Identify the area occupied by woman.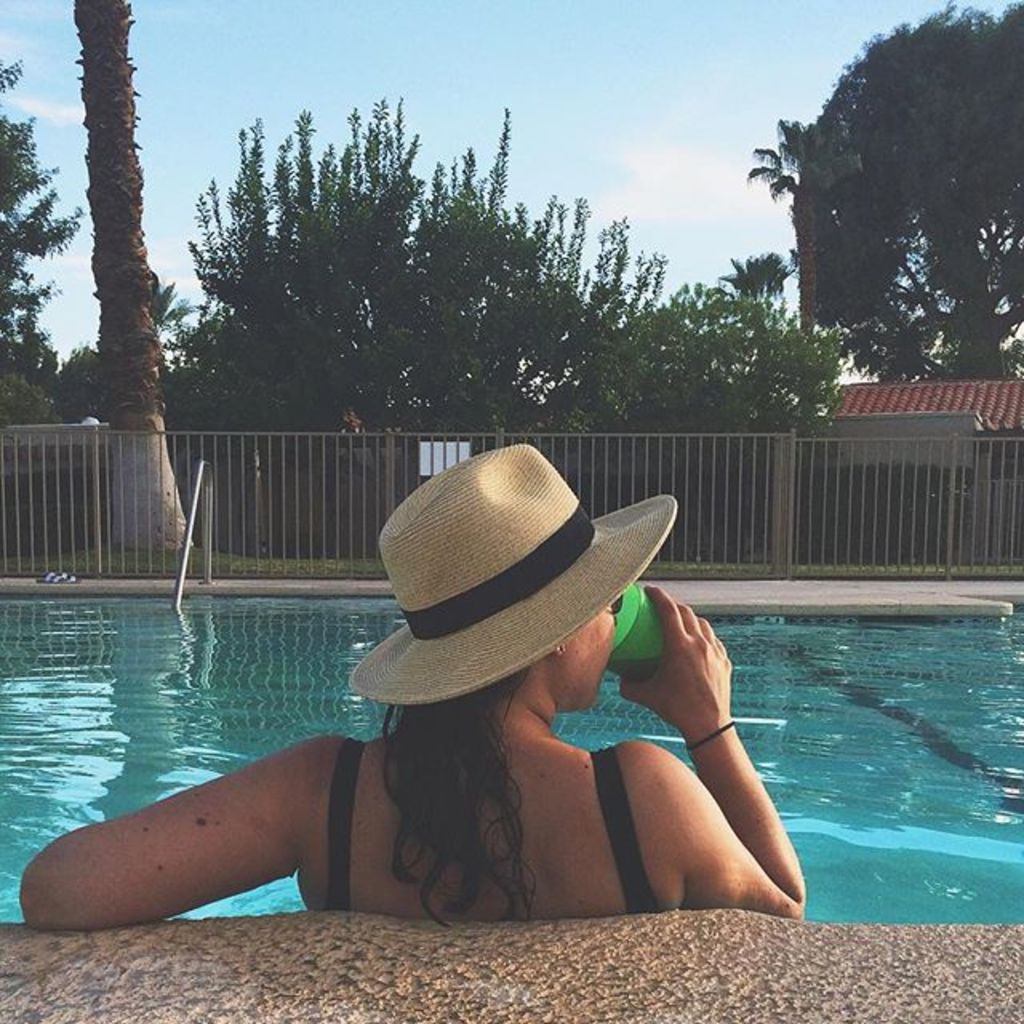
Area: left=19, top=446, right=810, bottom=917.
